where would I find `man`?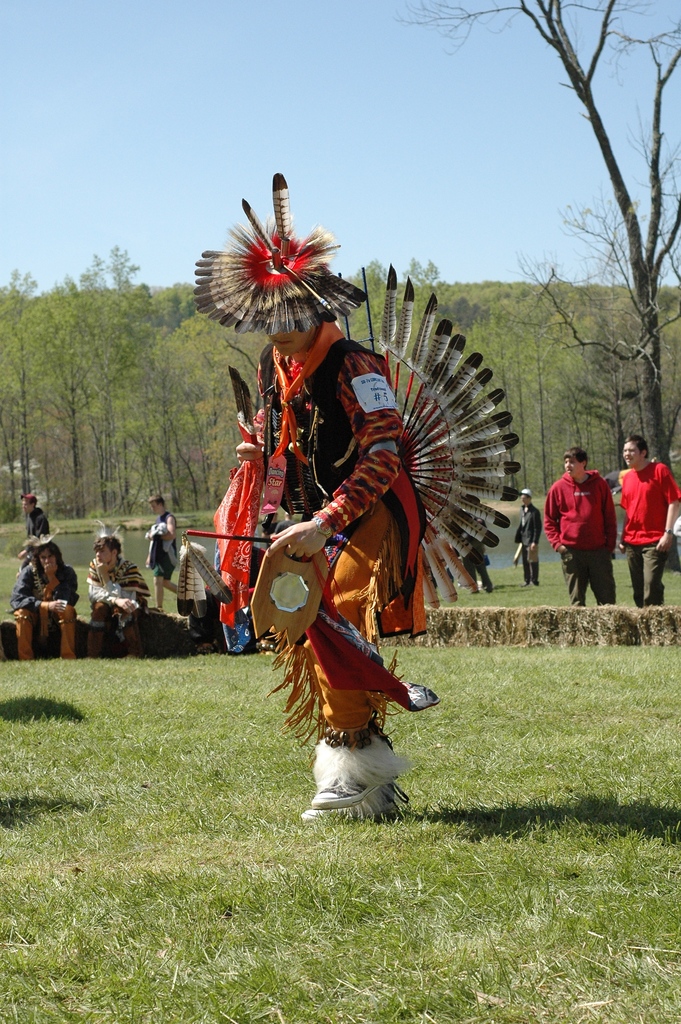
At x1=143 y1=485 x2=181 y2=611.
